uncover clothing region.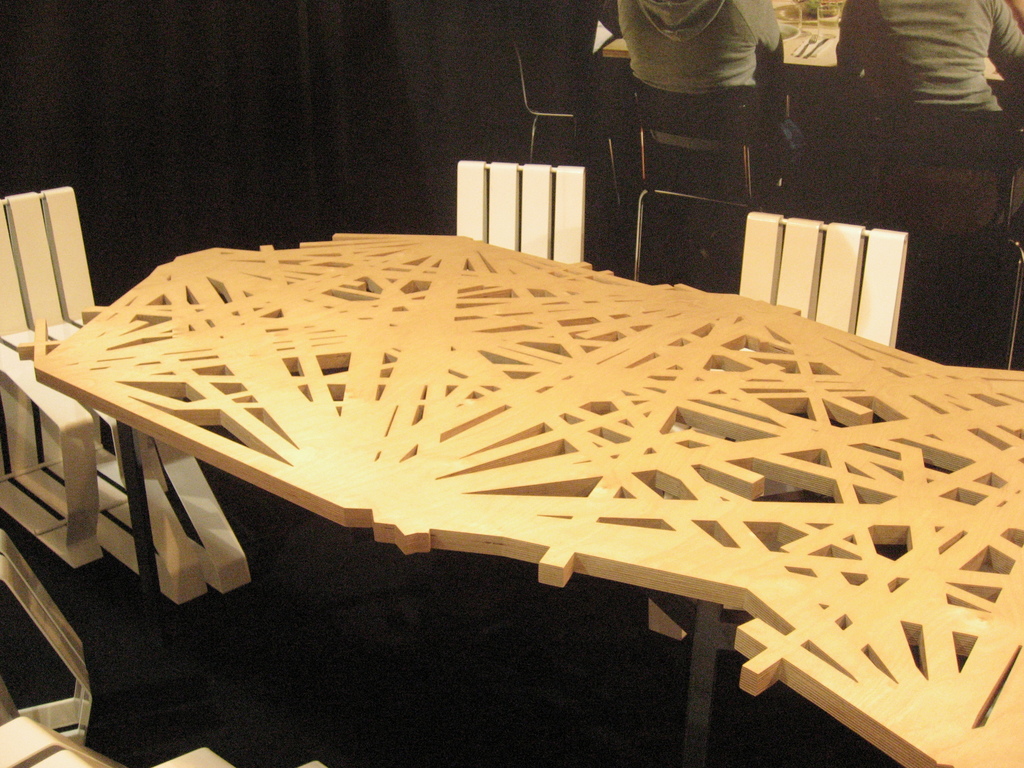
Uncovered: bbox=[611, 0, 783, 88].
